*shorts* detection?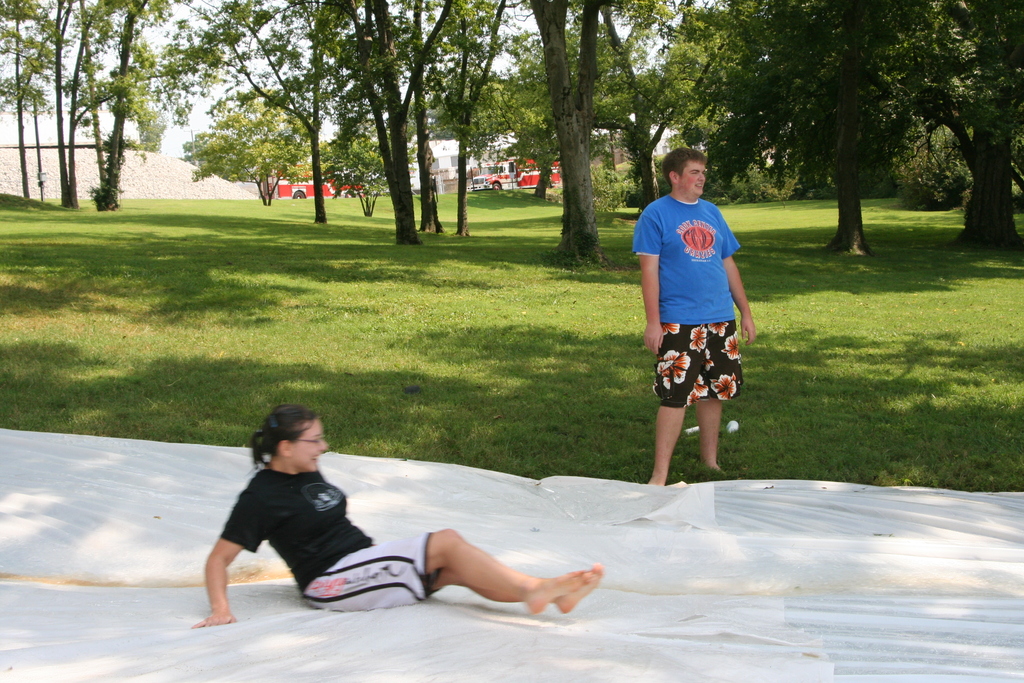
region(652, 317, 753, 406)
